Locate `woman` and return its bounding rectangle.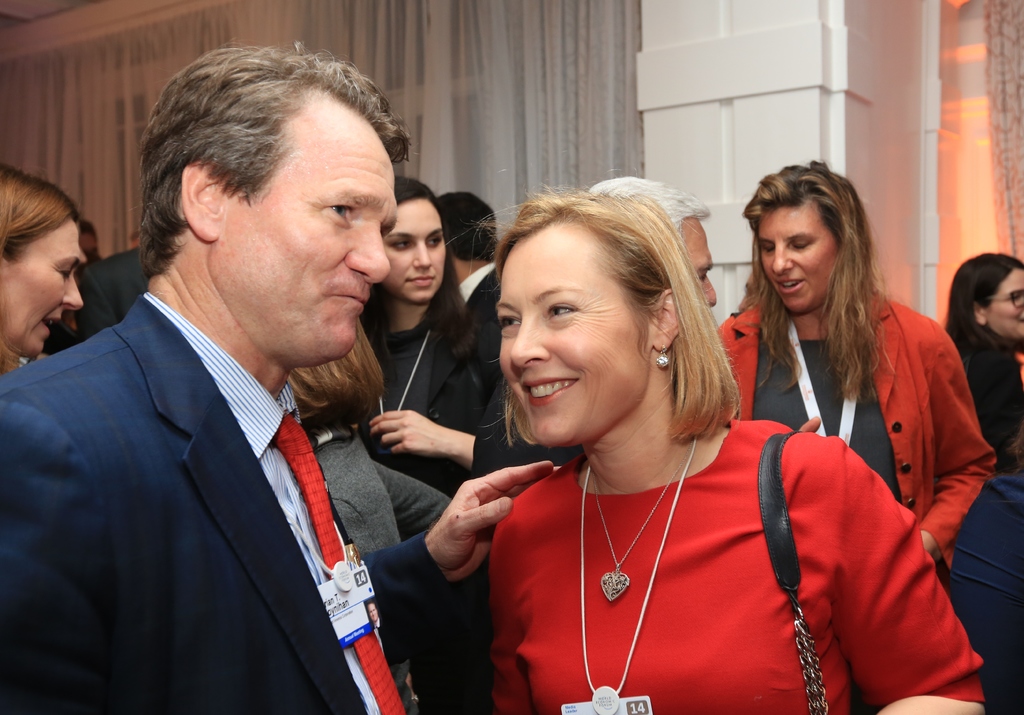
bbox(720, 149, 997, 616).
